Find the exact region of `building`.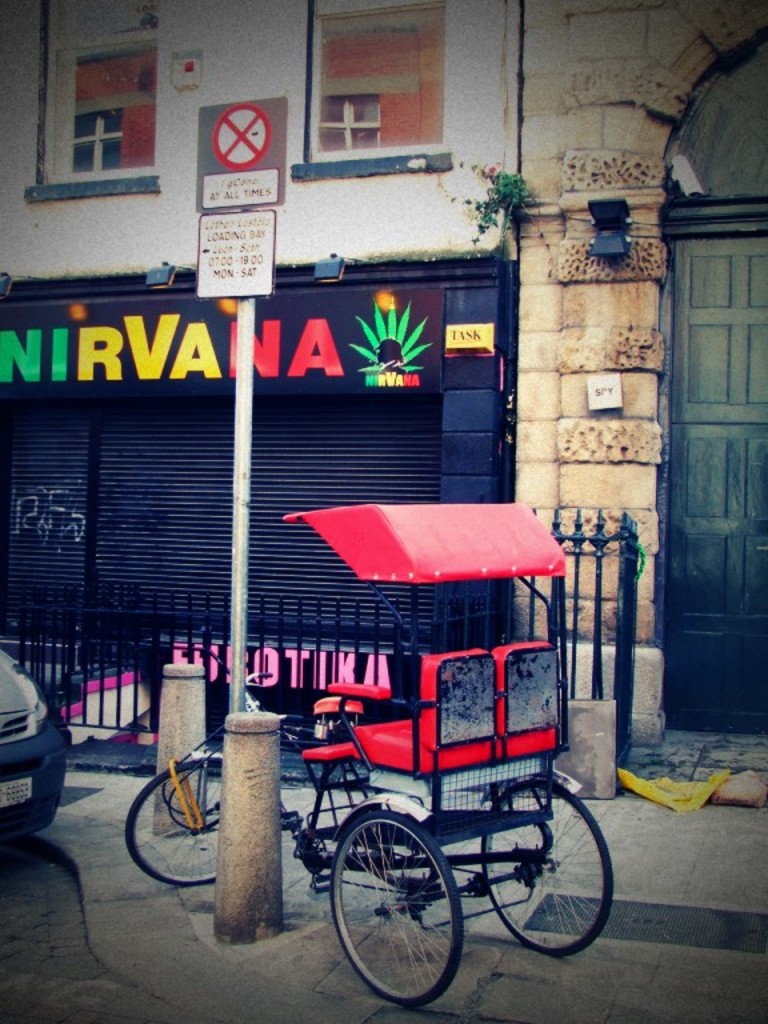
Exact region: box=[513, 0, 767, 741].
